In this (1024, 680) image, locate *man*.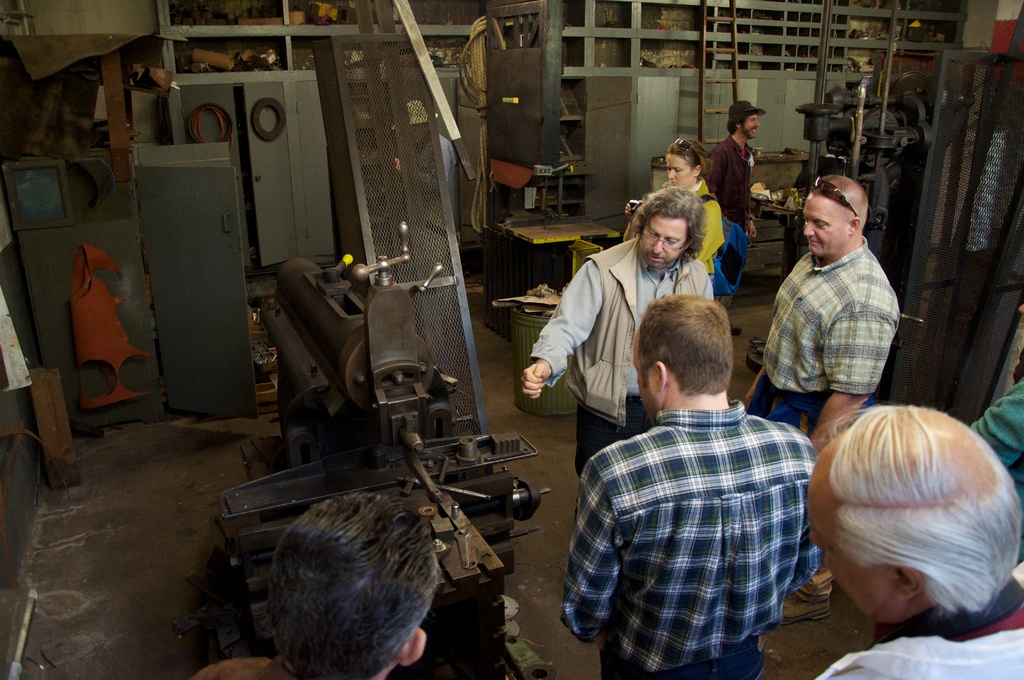
Bounding box: Rect(191, 494, 446, 679).
